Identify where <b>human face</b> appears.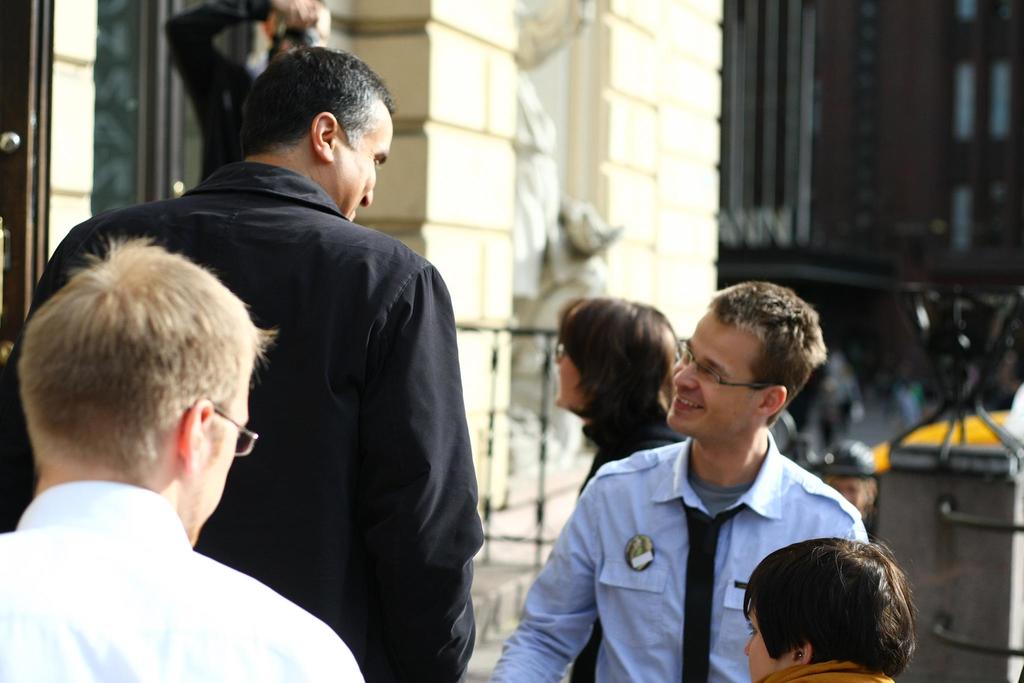
Appears at {"left": 747, "top": 607, "right": 787, "bottom": 682}.
